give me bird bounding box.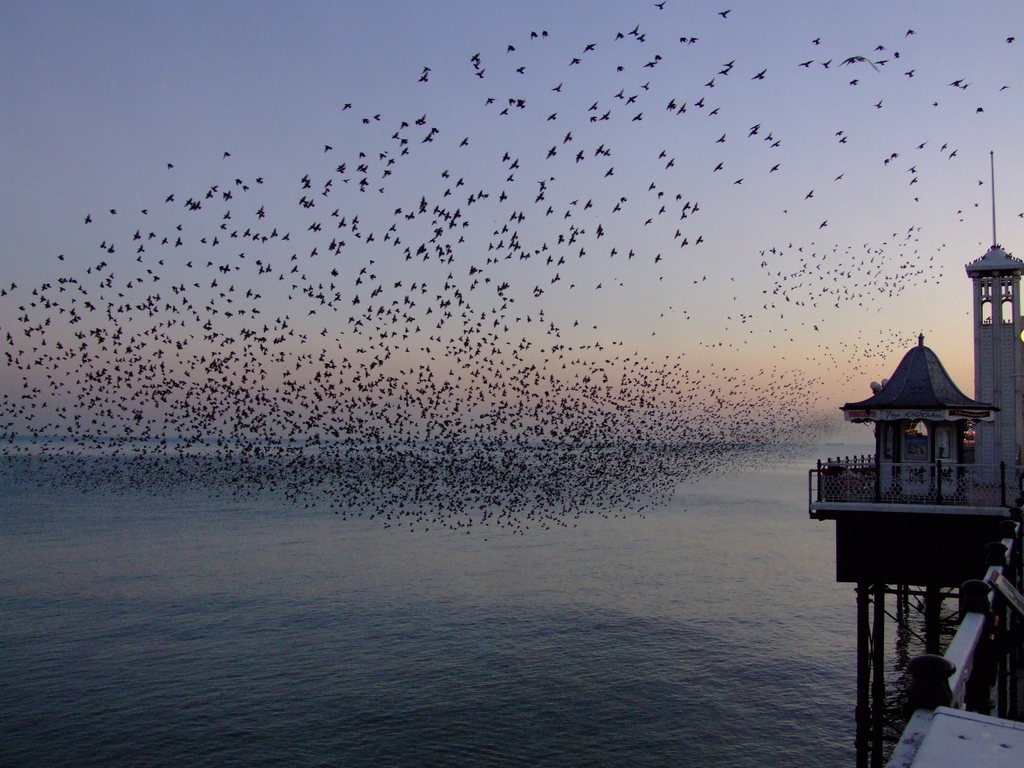
l=903, t=70, r=915, b=79.
